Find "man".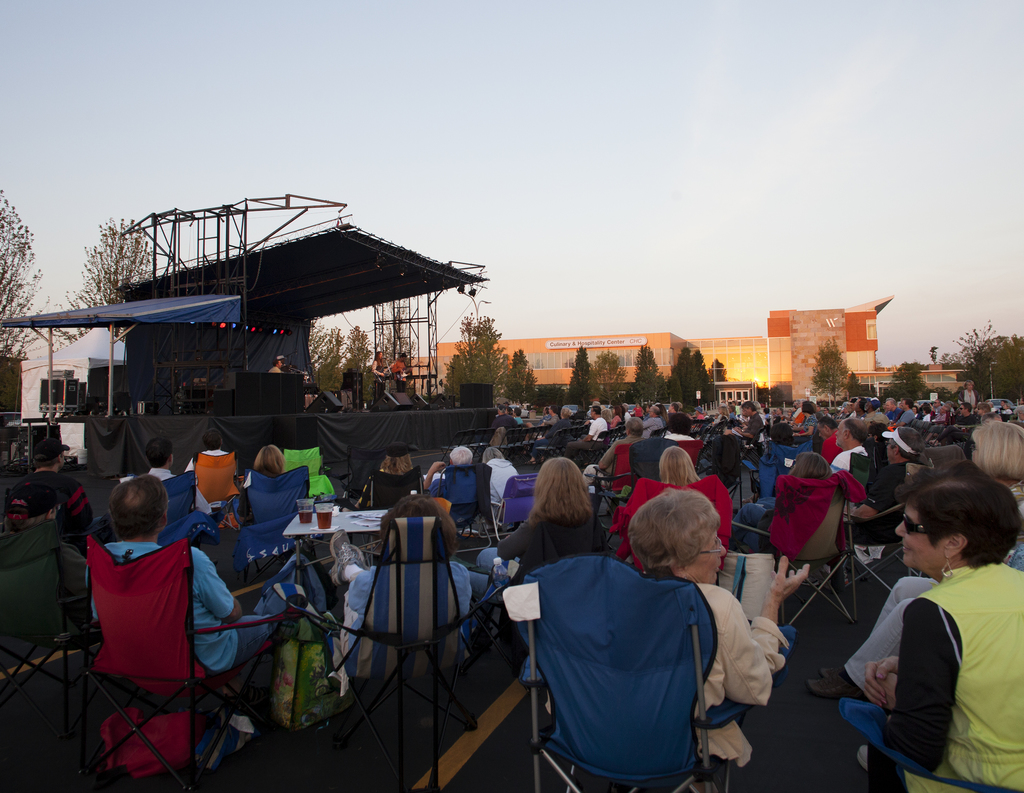
(491, 405, 518, 430).
